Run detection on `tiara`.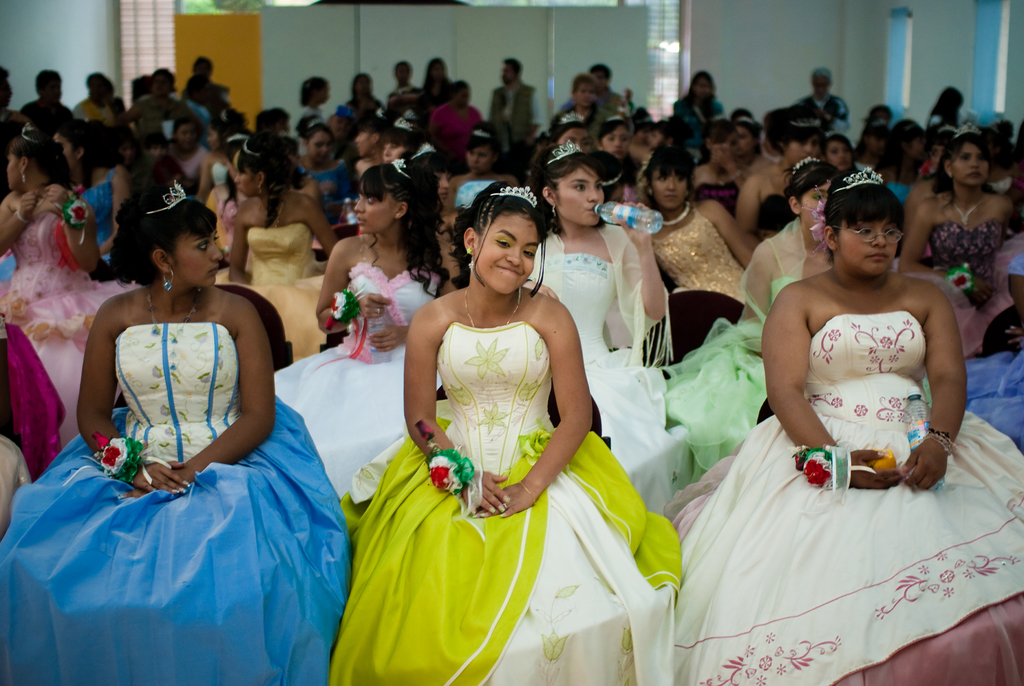
Result: (x1=834, y1=164, x2=885, y2=193).
